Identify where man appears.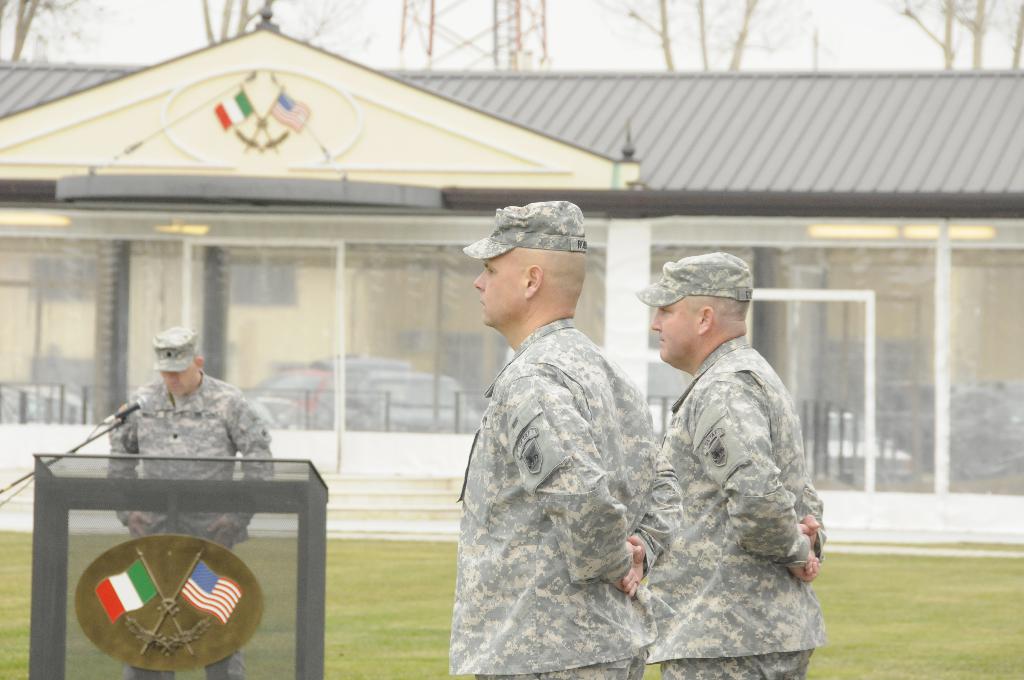
Appears at bbox(101, 323, 274, 679).
